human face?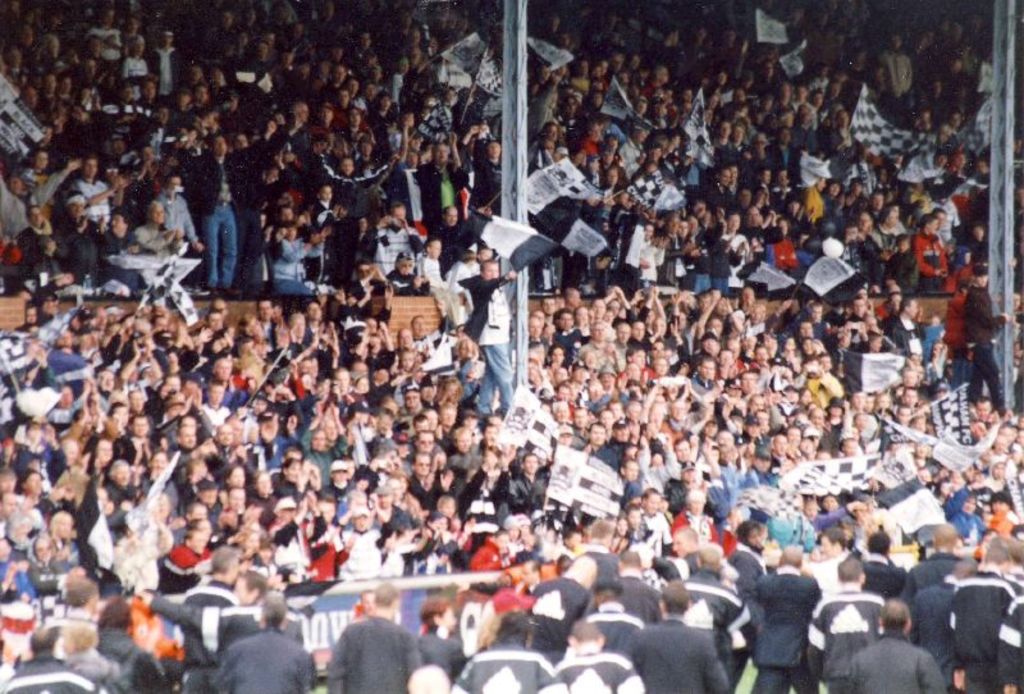
<region>357, 222, 365, 230</region>
